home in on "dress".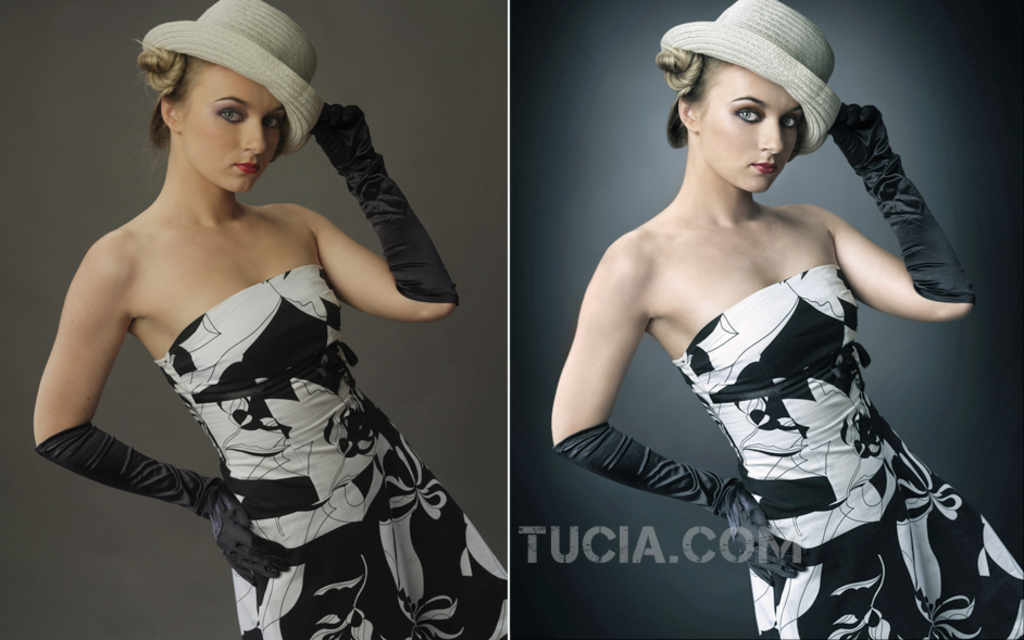
Homed in at 675 261 1023 639.
